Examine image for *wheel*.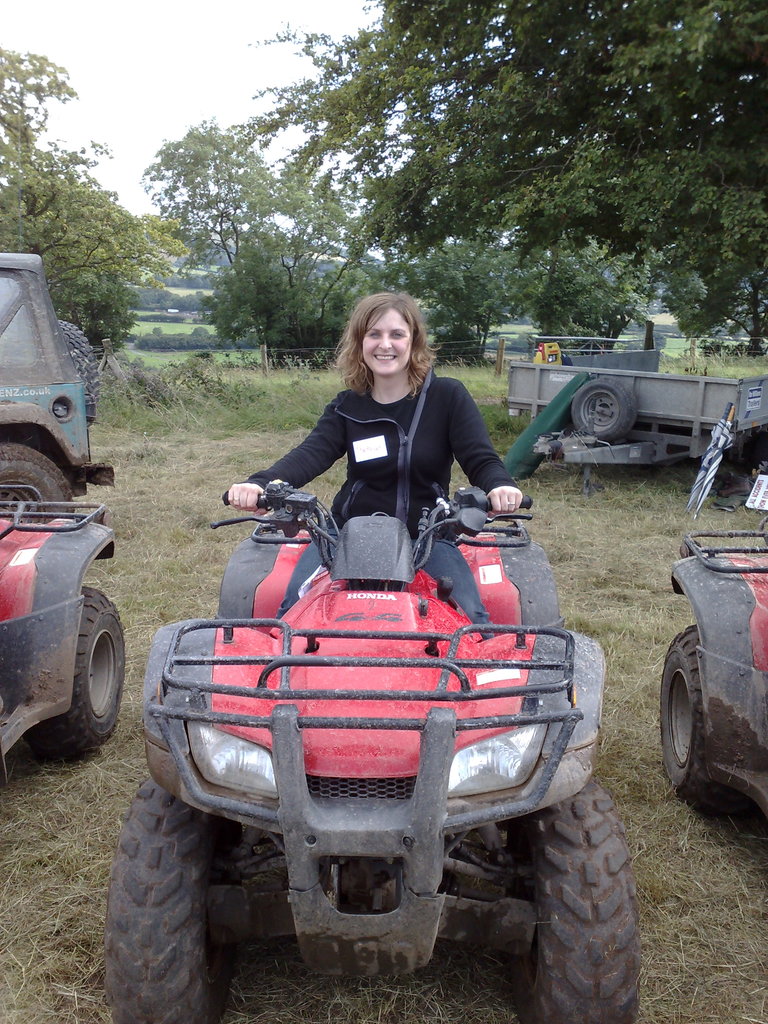
Examination result: x1=508, y1=790, x2=637, y2=1023.
